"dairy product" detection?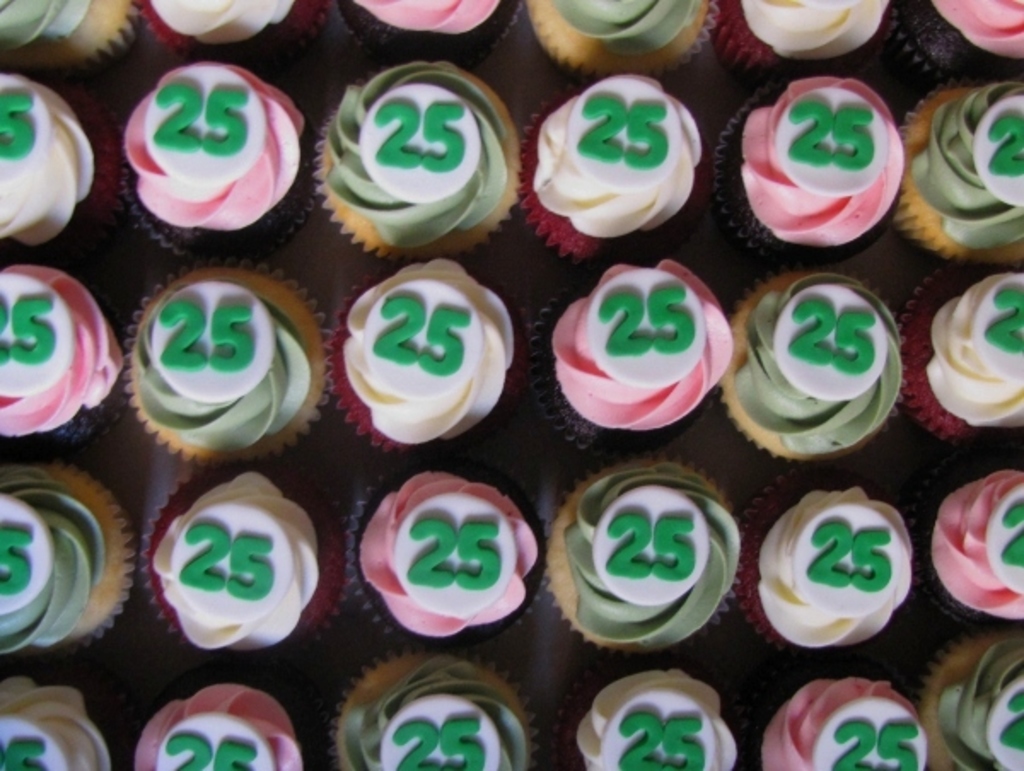
bbox(348, 655, 531, 769)
